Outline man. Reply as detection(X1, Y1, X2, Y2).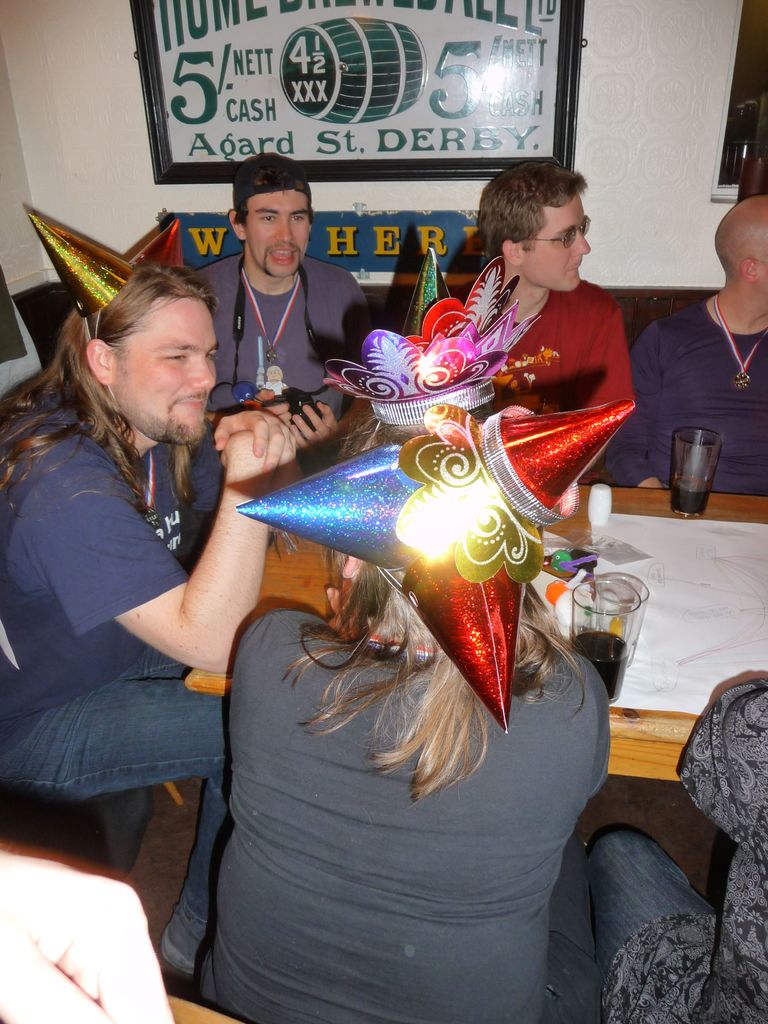
detection(625, 194, 767, 503).
